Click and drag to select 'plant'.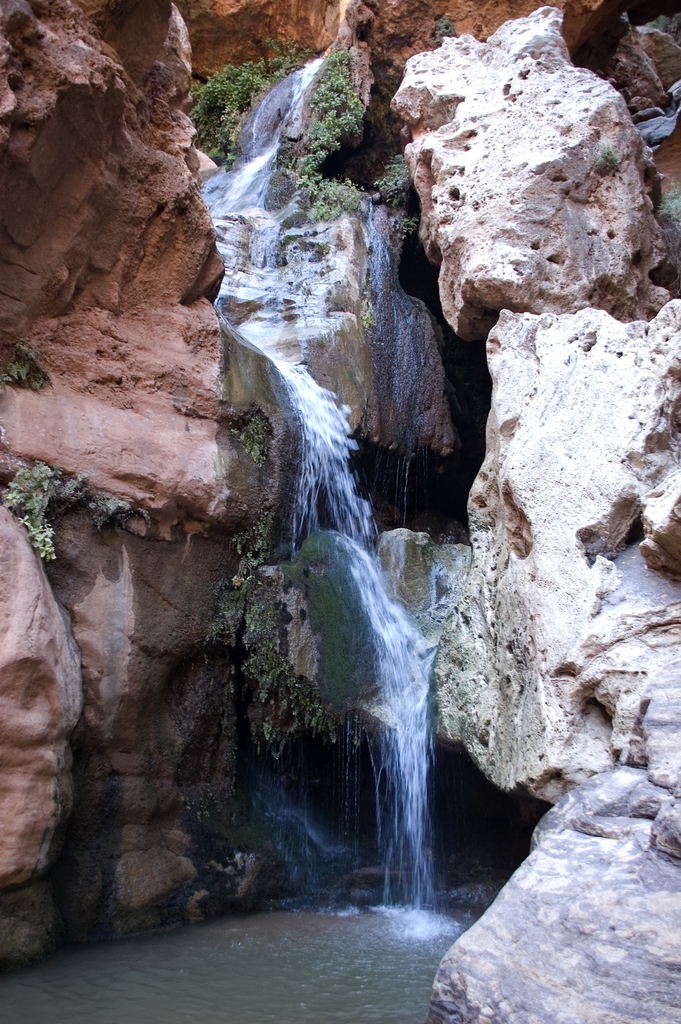
Selection: bbox(386, 151, 416, 214).
